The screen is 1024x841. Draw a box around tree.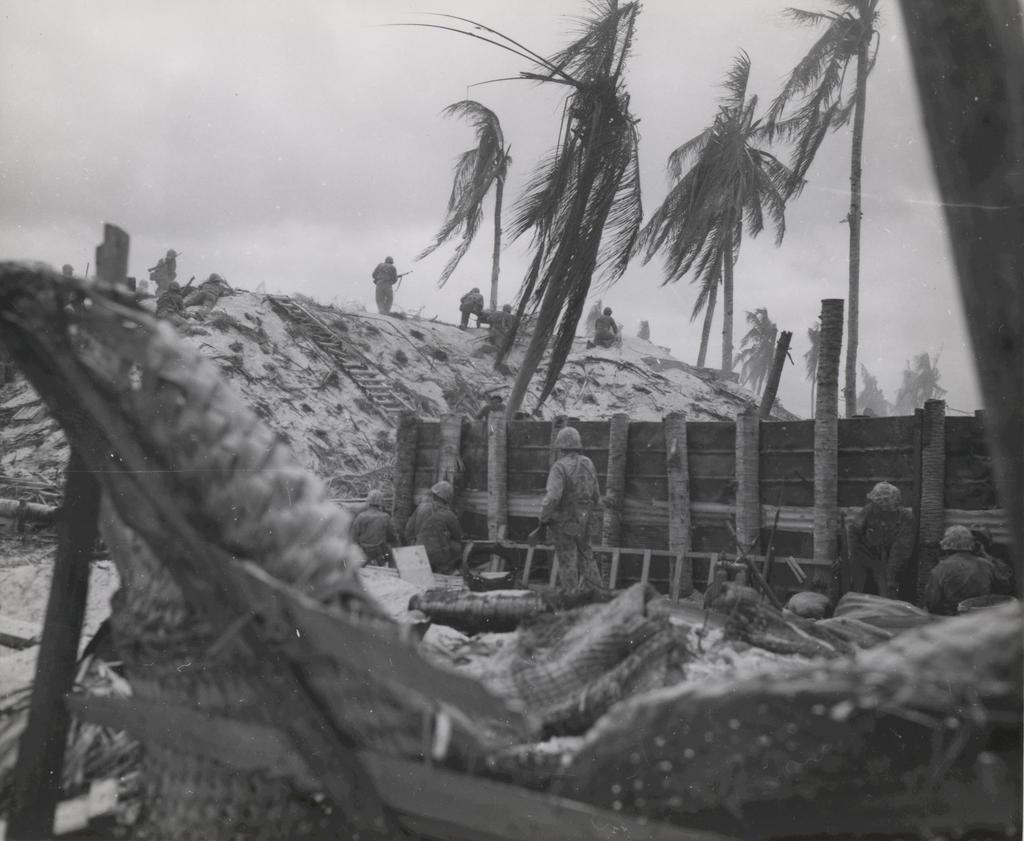
x1=410 y1=89 x2=510 y2=339.
